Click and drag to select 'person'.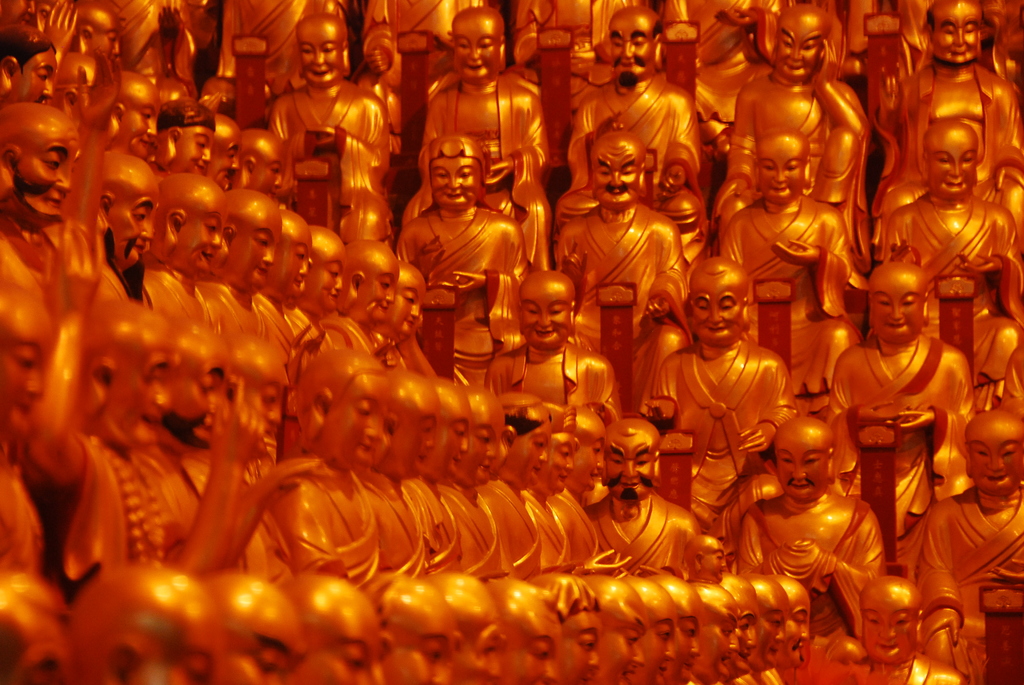
Selection: [x1=404, y1=377, x2=489, y2=563].
